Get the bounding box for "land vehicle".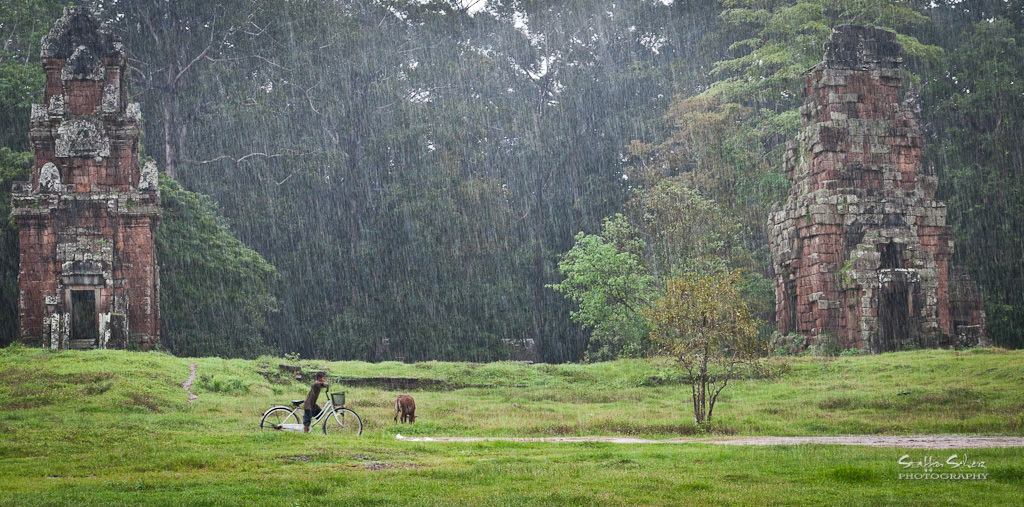
select_region(255, 383, 362, 433).
